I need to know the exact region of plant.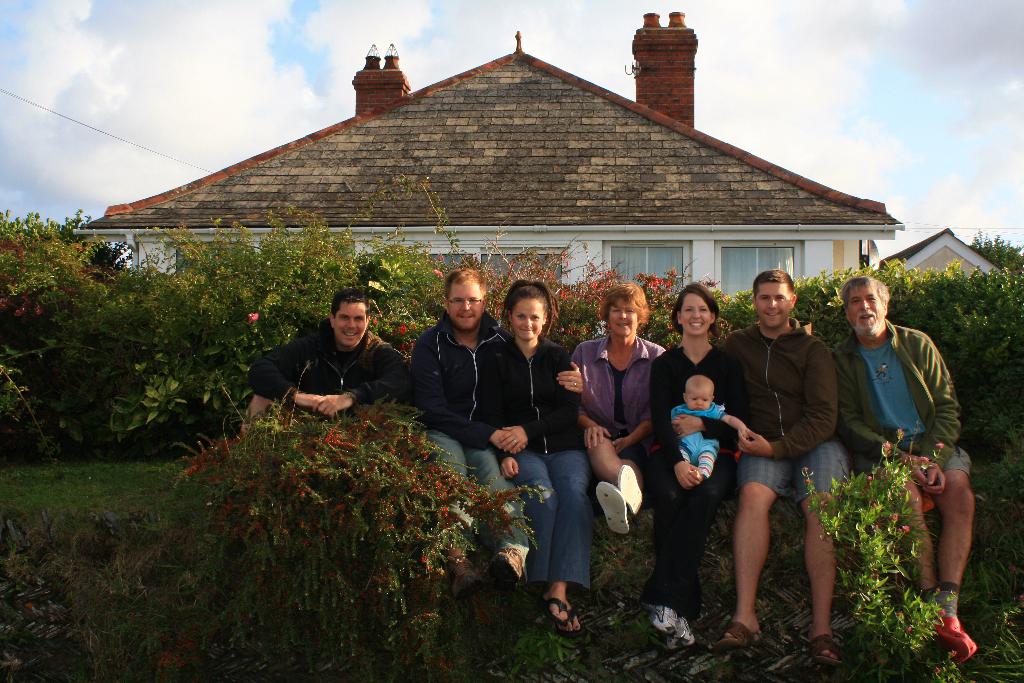
Region: (783,427,979,682).
